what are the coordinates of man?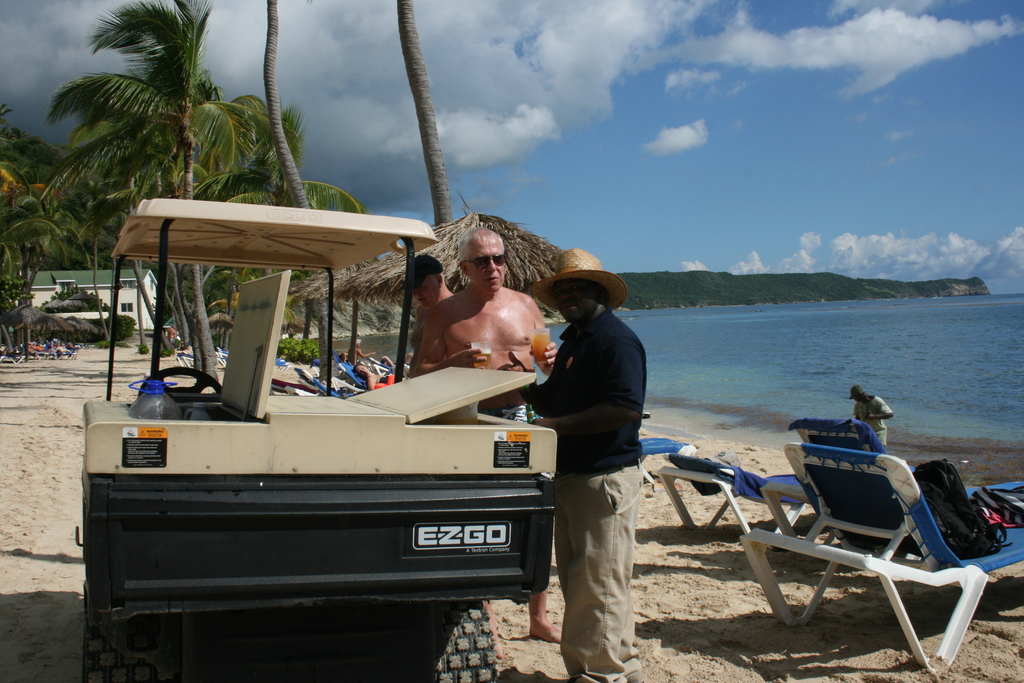
<box>509,249,648,680</box>.
